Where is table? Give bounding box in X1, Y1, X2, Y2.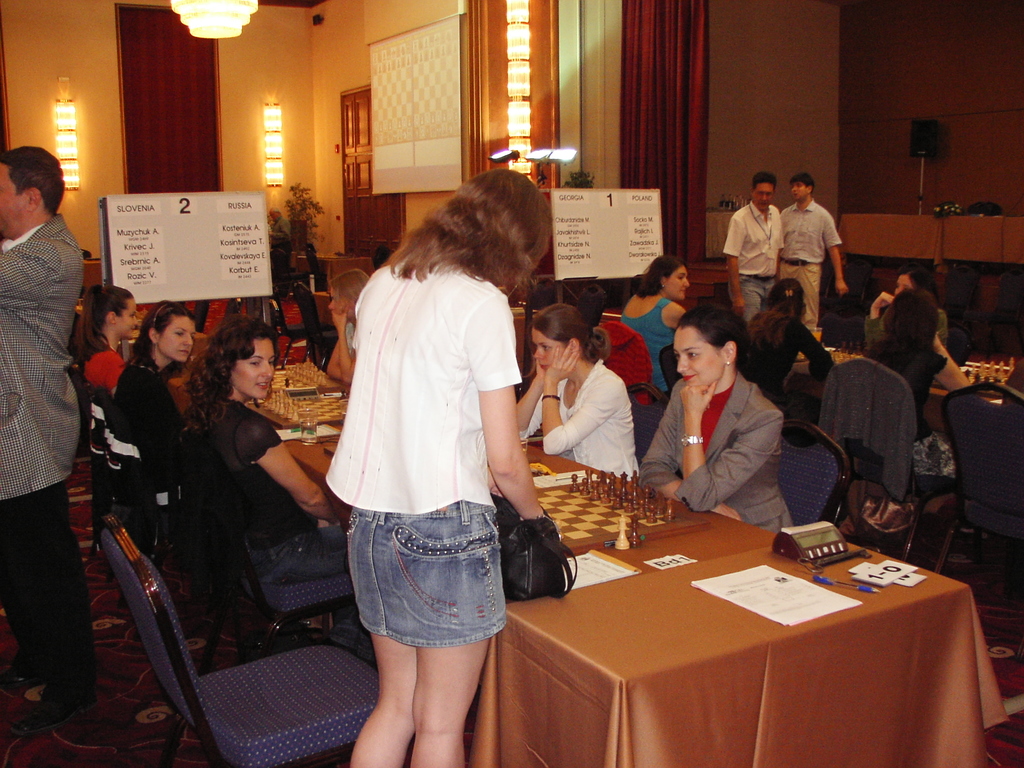
163, 362, 361, 444.
